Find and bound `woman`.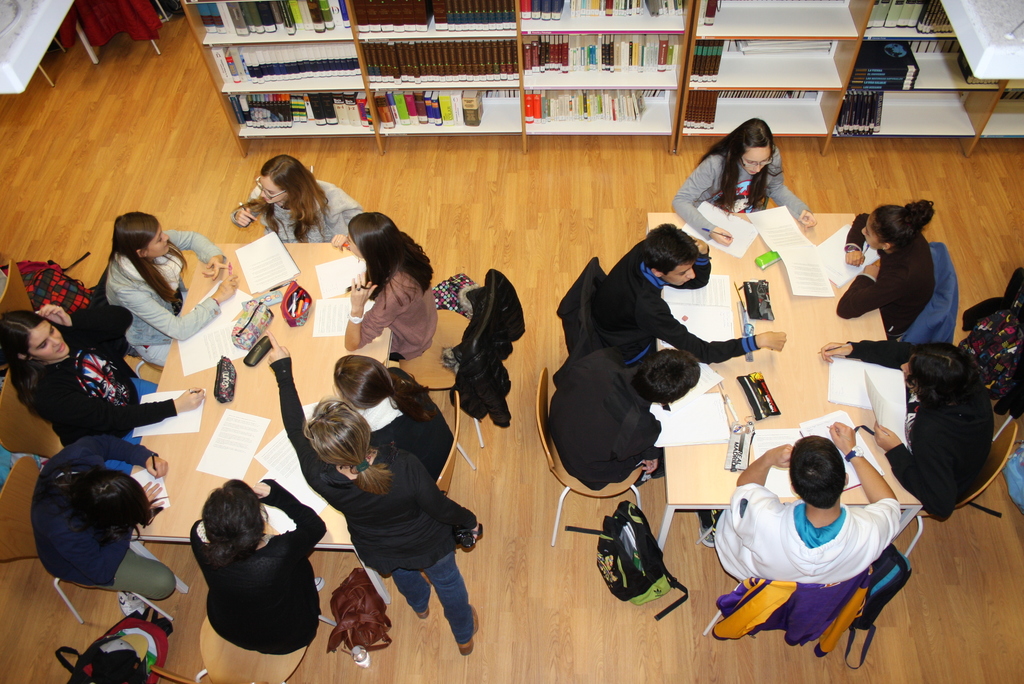
Bound: (left=239, top=151, right=363, bottom=247).
